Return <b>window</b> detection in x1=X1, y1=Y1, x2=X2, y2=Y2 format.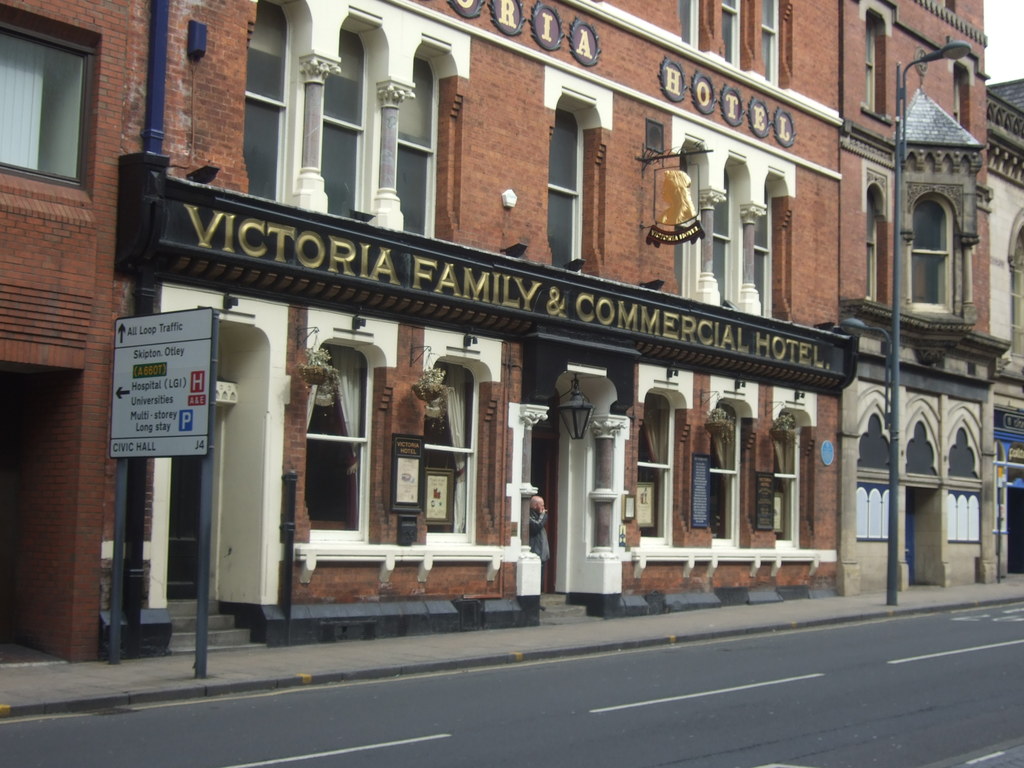
x1=397, y1=50, x2=432, y2=236.
